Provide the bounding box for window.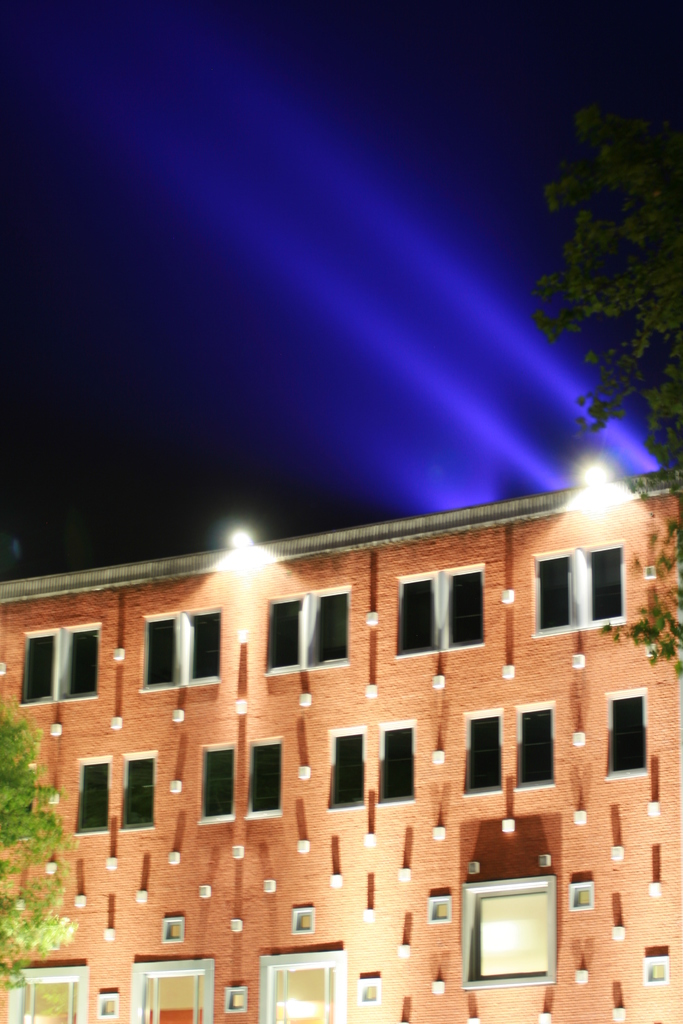
Rect(75, 762, 120, 836).
